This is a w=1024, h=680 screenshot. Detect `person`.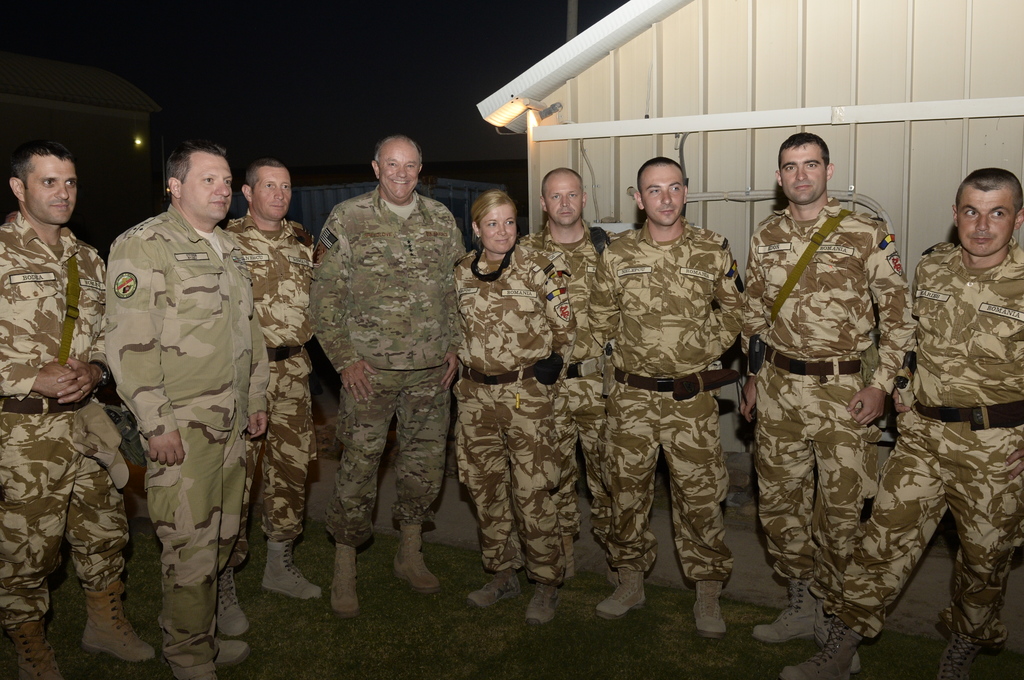
x1=223, y1=164, x2=310, y2=640.
